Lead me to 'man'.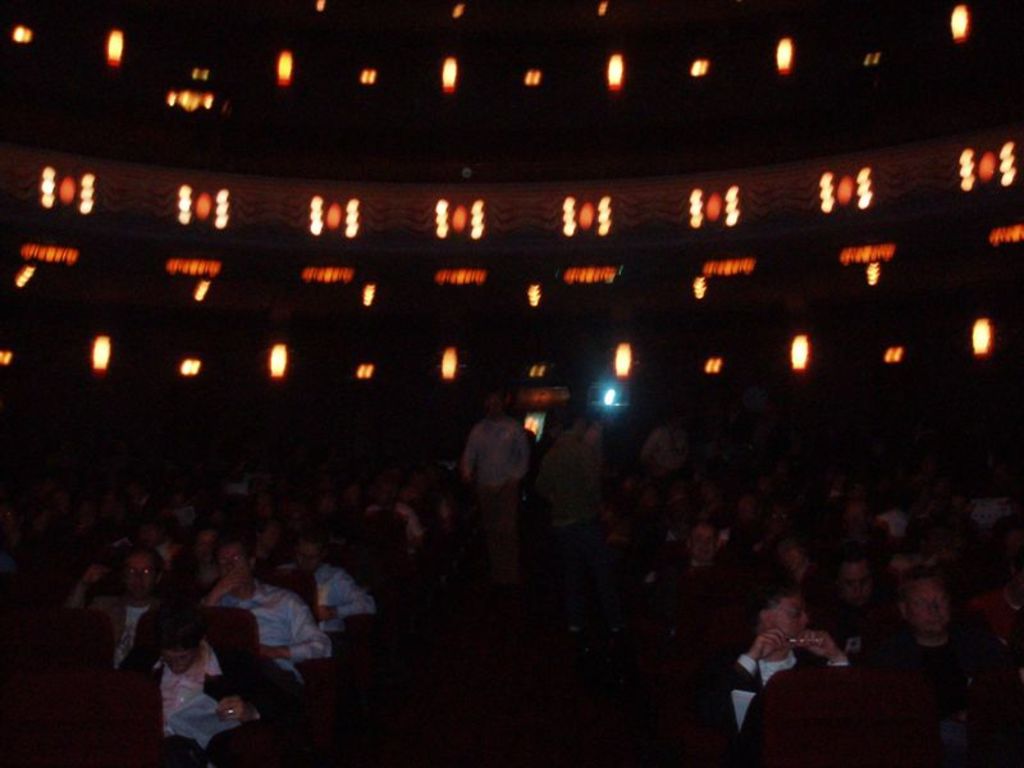
Lead to 728 564 832 765.
